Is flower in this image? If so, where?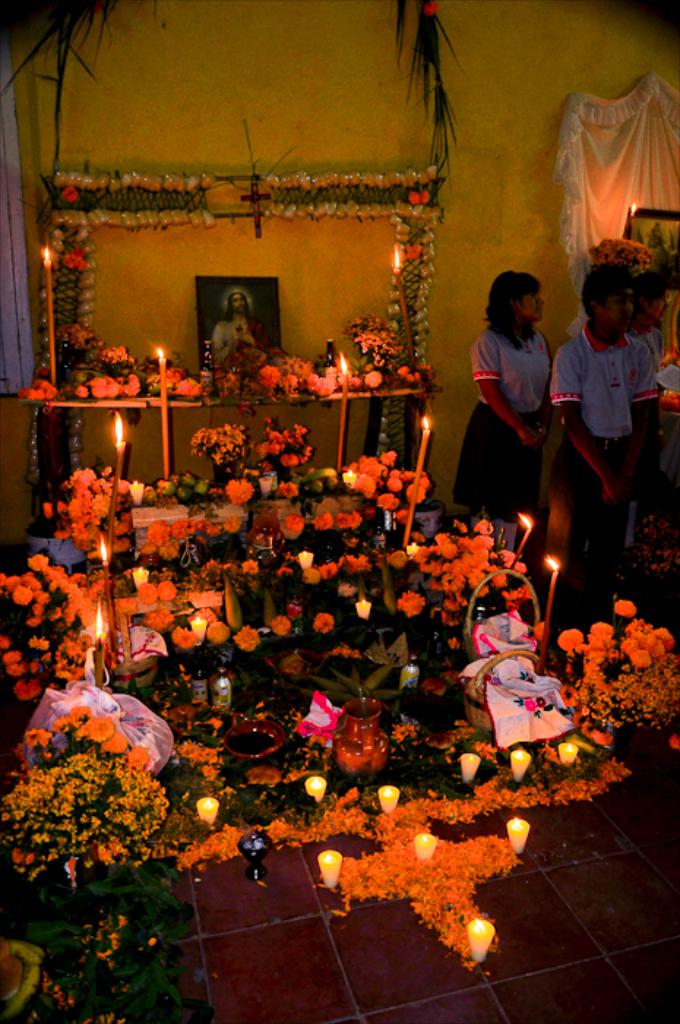
Yes, at box(57, 184, 79, 209).
